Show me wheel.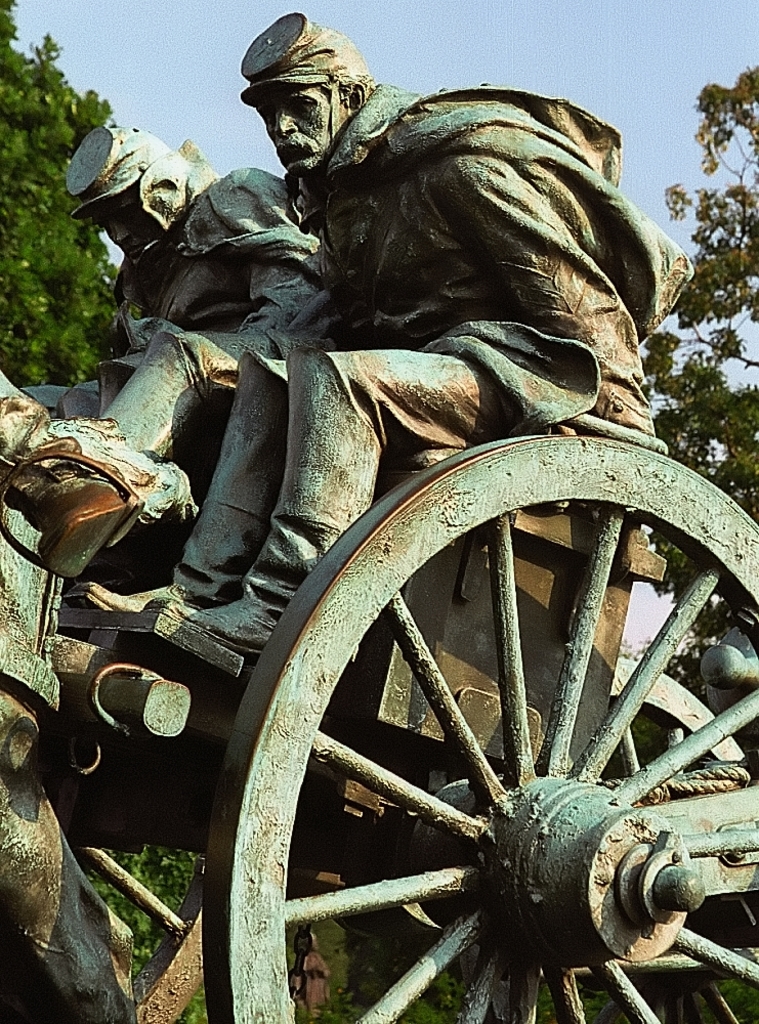
wheel is here: locate(208, 429, 758, 1023).
